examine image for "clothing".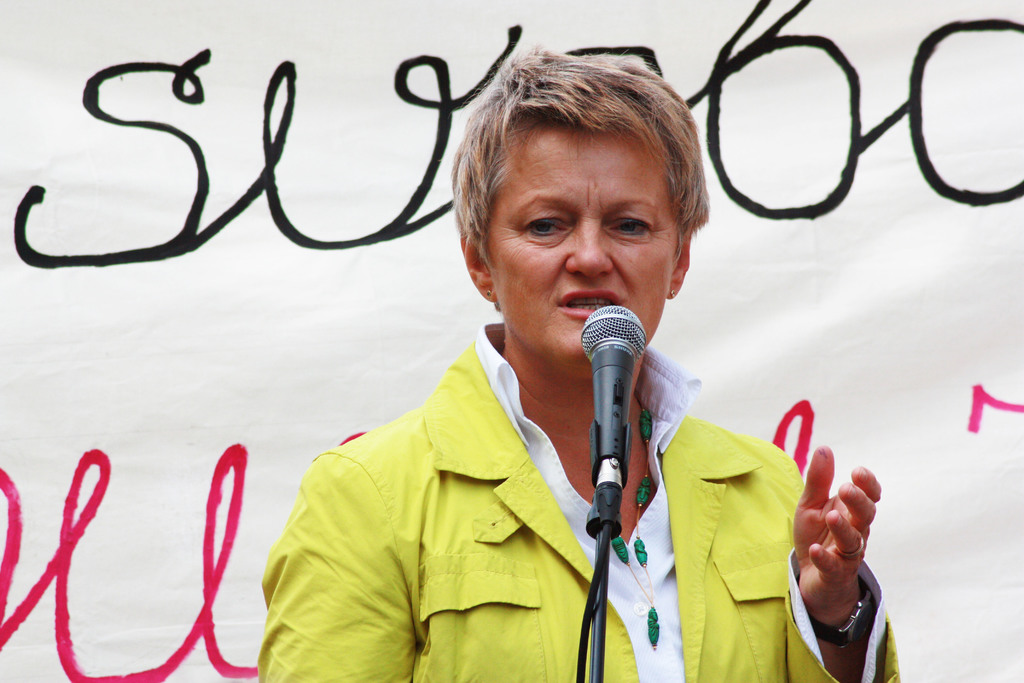
Examination result: BBox(248, 268, 700, 678).
